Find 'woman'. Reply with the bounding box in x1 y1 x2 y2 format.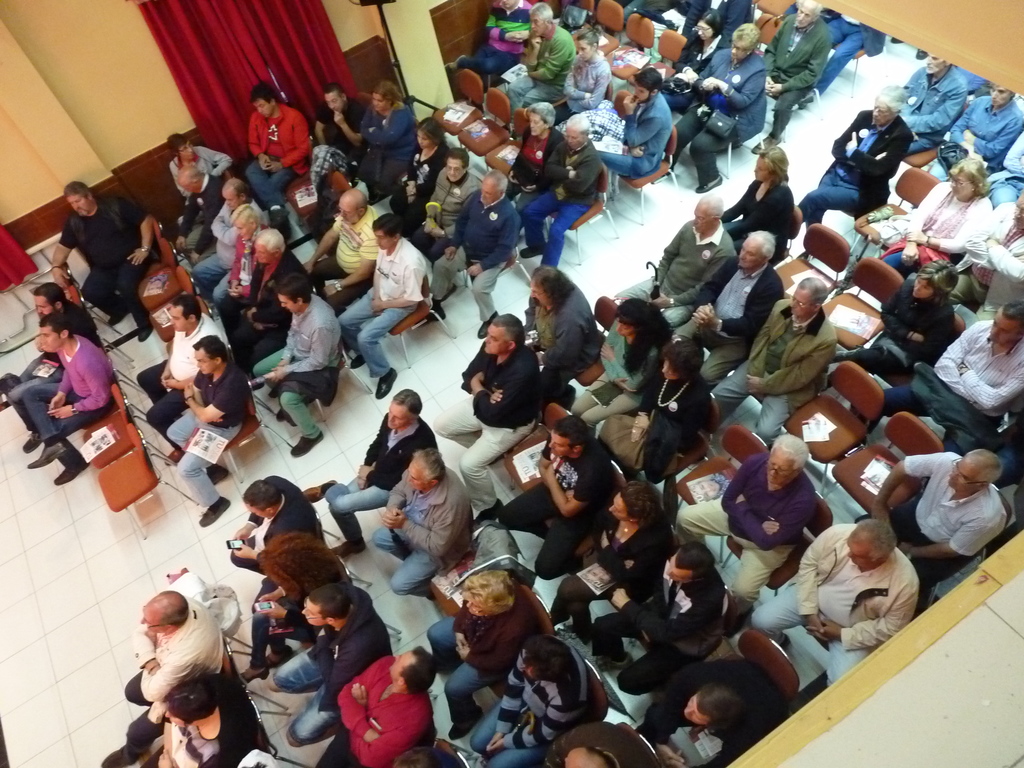
550 22 614 127.
